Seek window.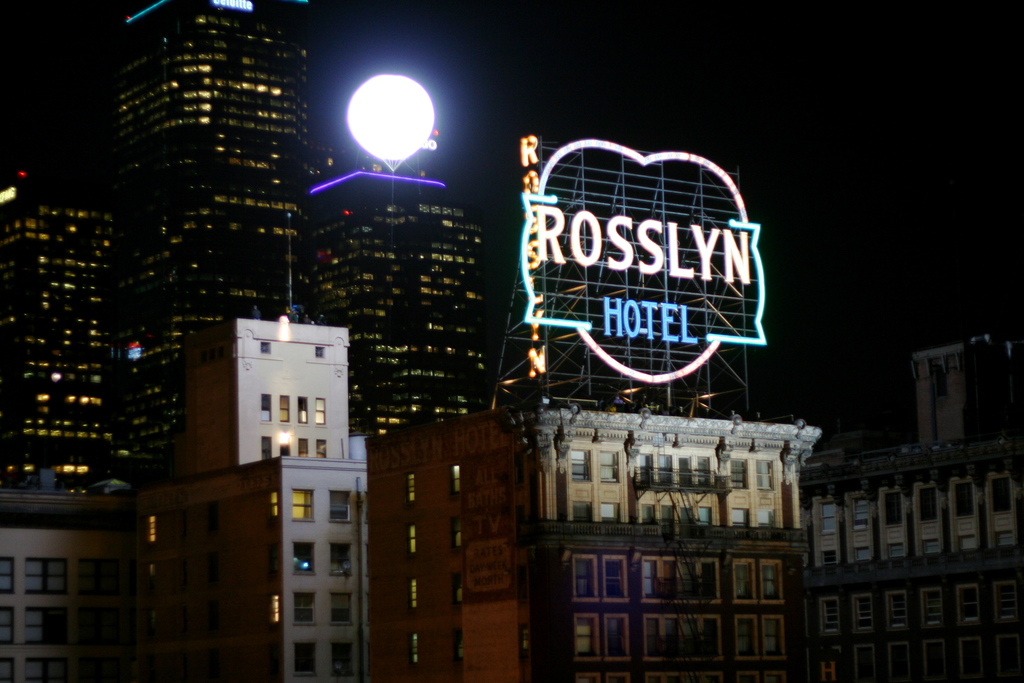
l=336, t=593, r=357, b=625.
